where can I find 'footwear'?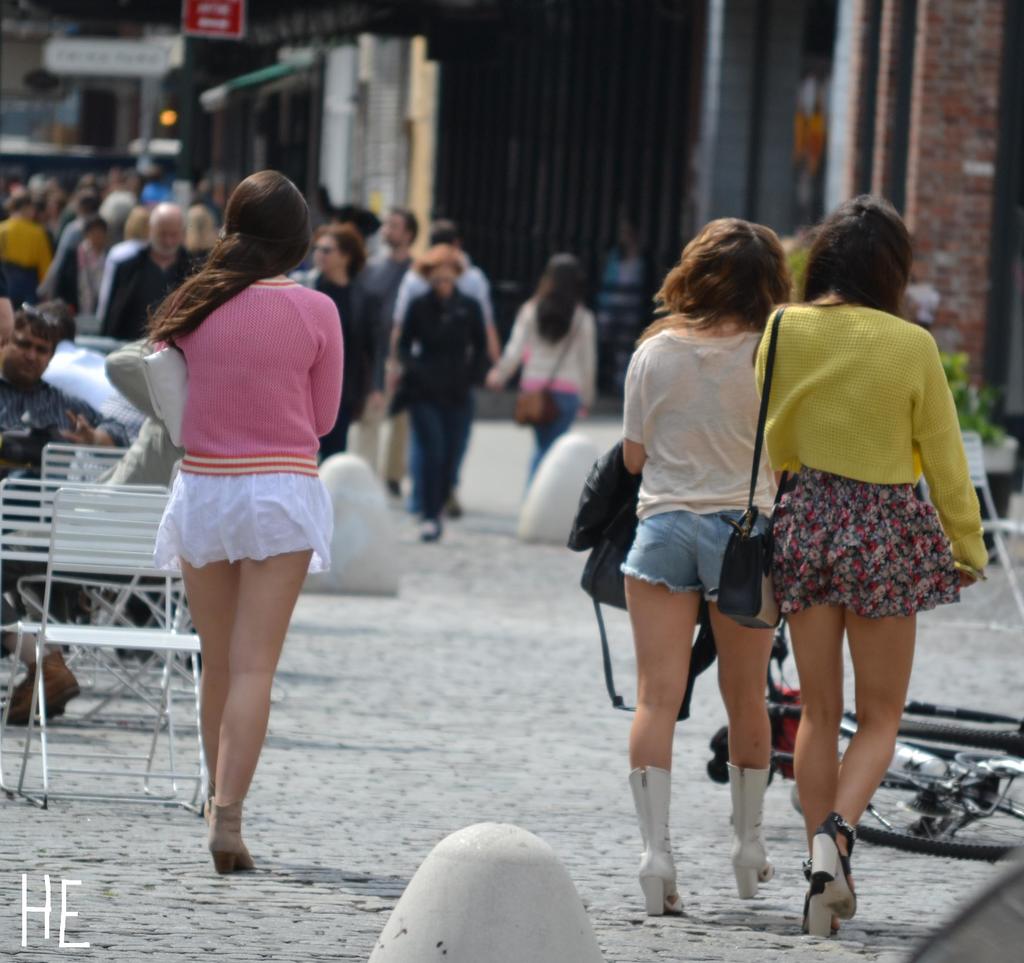
You can find it at bbox=(419, 514, 440, 540).
